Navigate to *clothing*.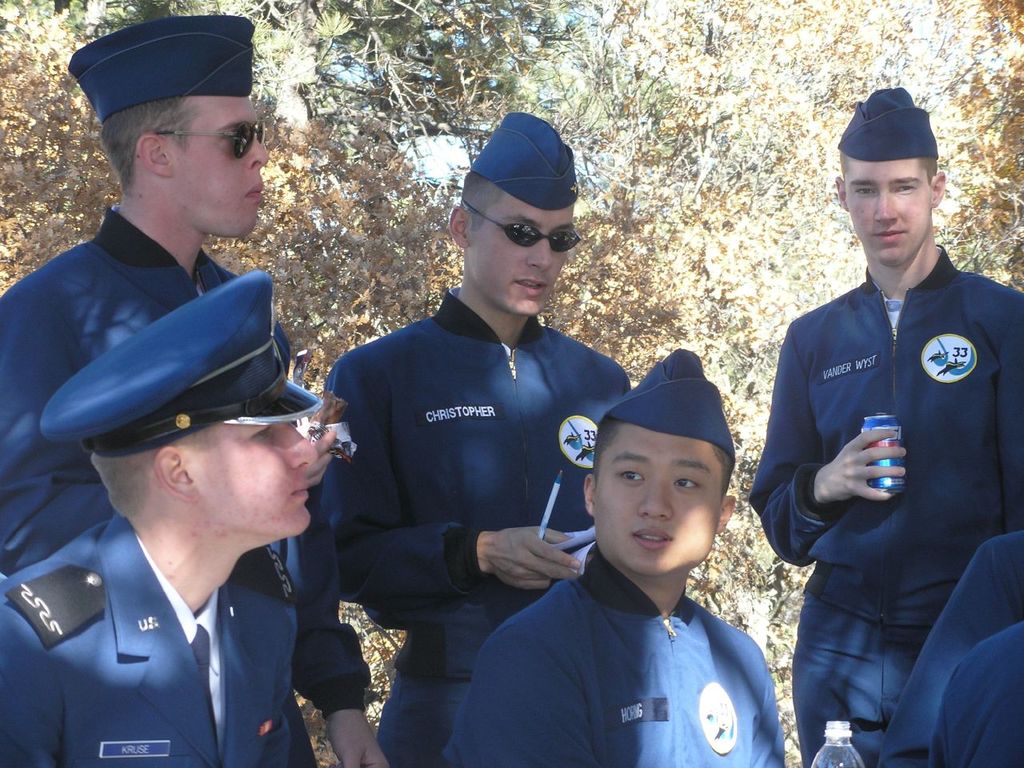
Navigation target: rect(878, 532, 1023, 767).
